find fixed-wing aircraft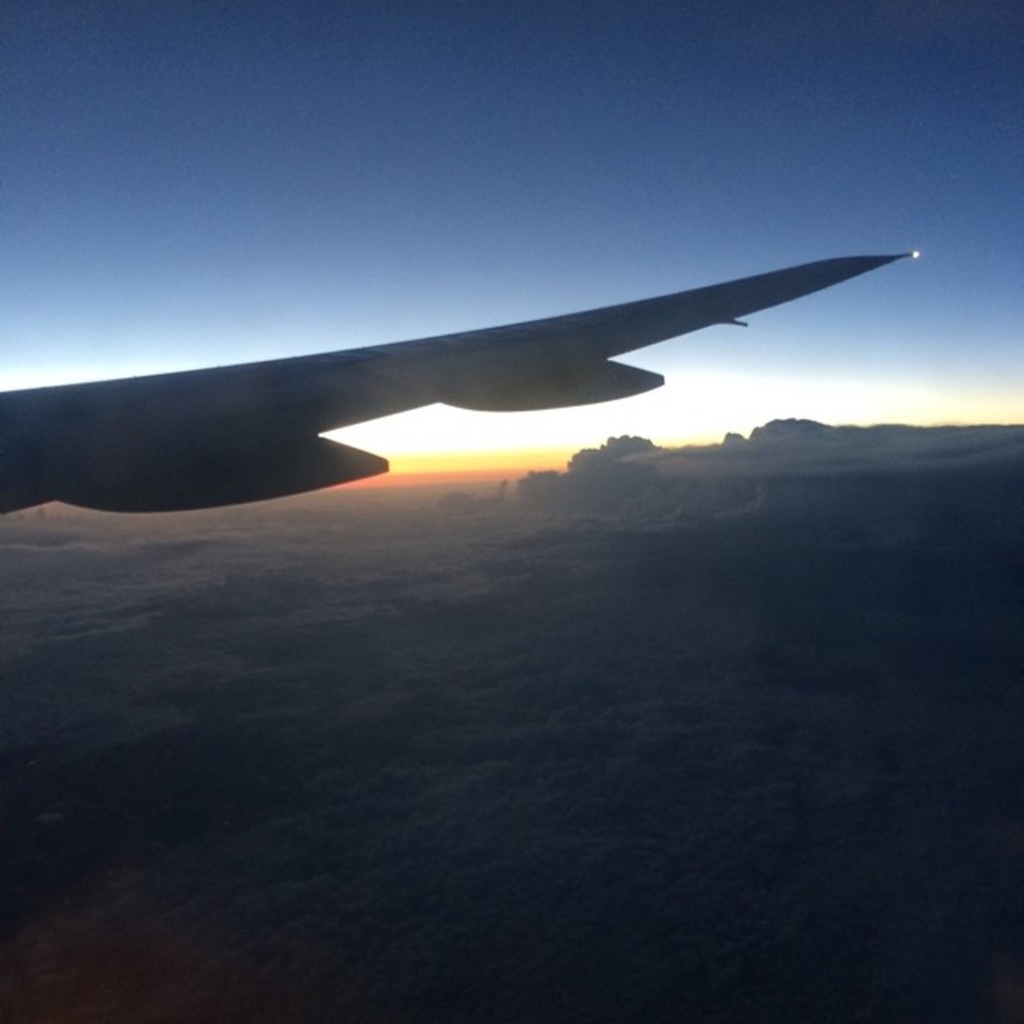
locate(0, 251, 912, 526)
